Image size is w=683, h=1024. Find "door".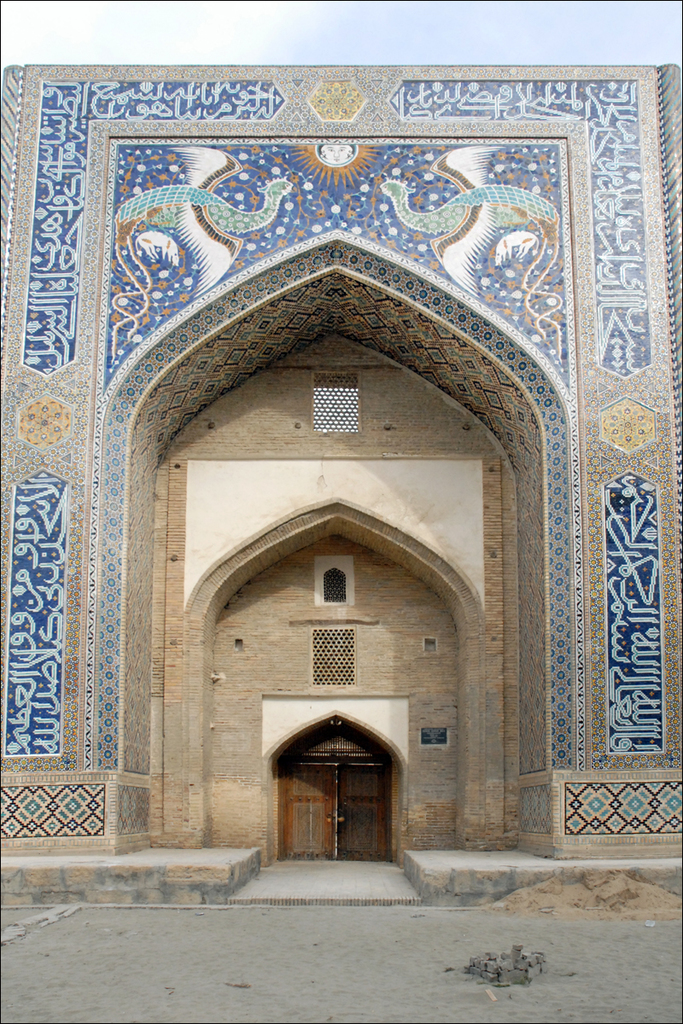
[left=330, top=762, right=390, bottom=862].
